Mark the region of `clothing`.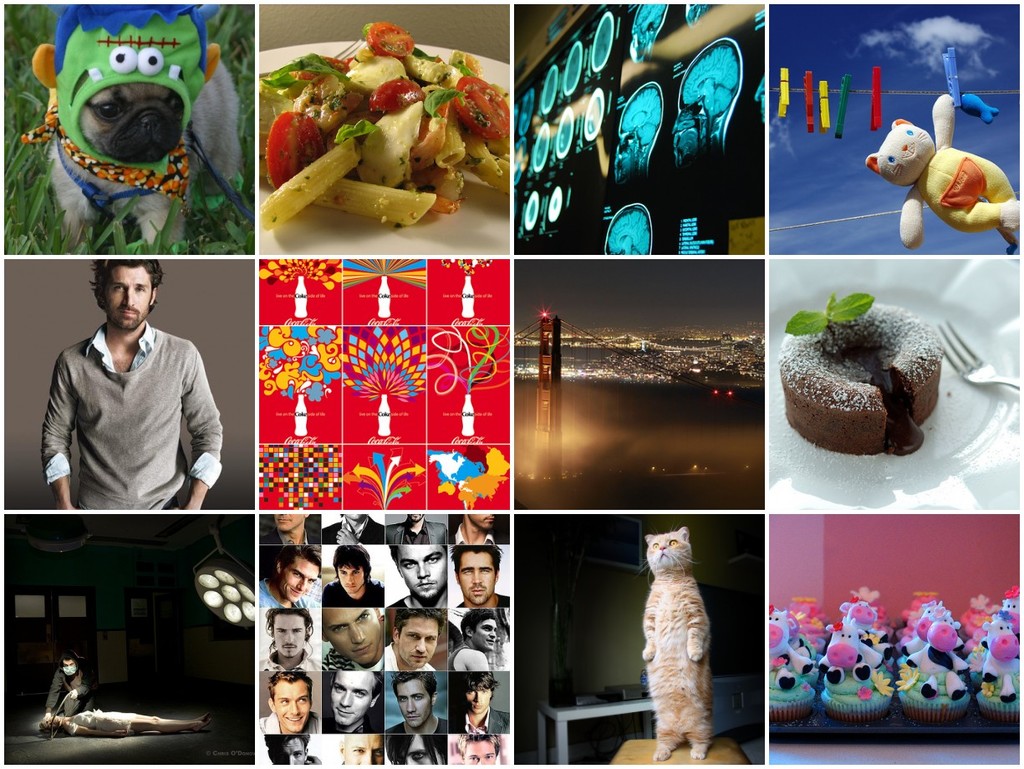
Region: (left=57, top=705, right=138, bottom=736).
